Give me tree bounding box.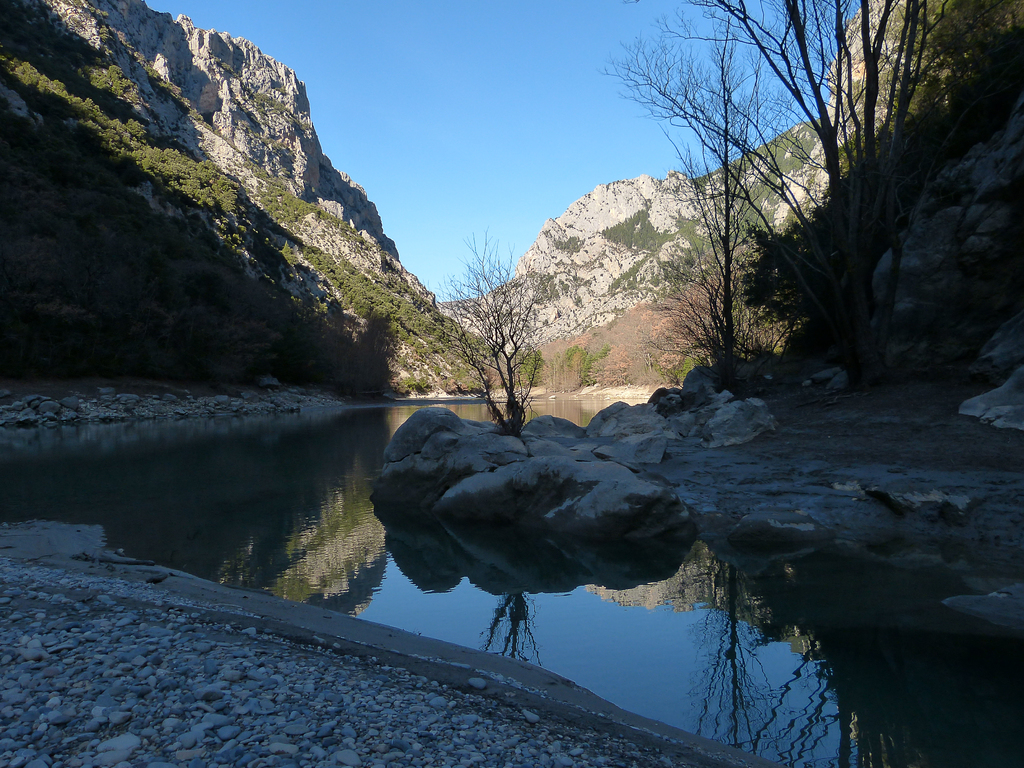
bbox=[418, 223, 546, 433].
